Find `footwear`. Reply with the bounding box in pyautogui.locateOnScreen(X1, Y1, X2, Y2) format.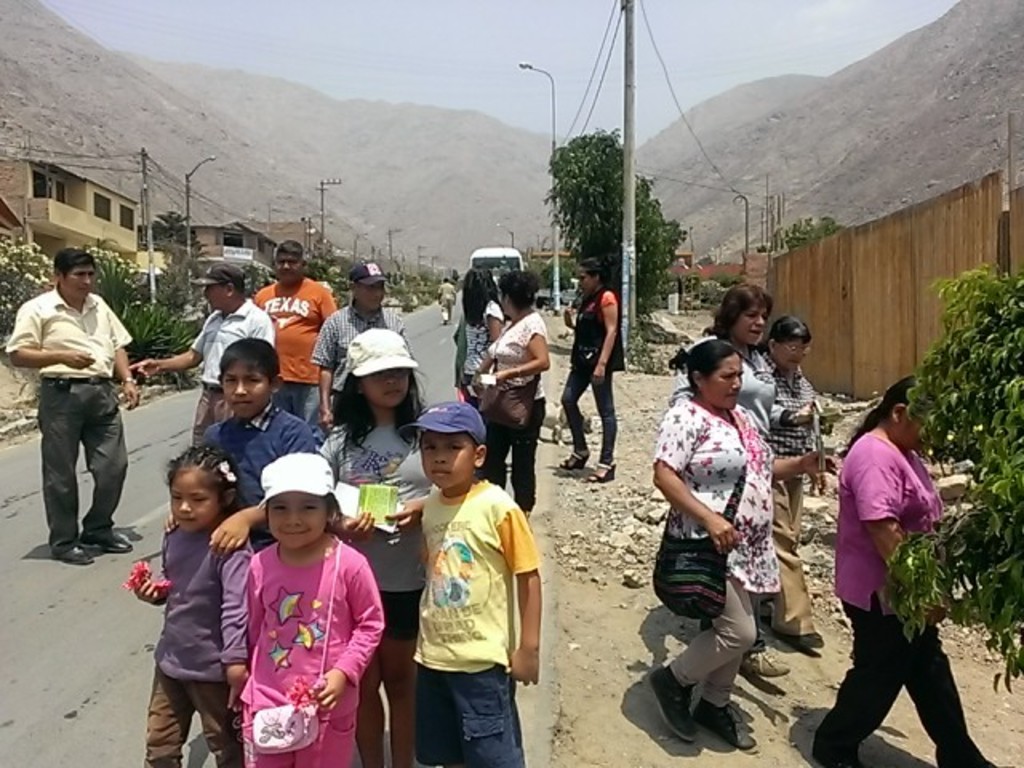
pyautogui.locateOnScreen(53, 546, 94, 565).
